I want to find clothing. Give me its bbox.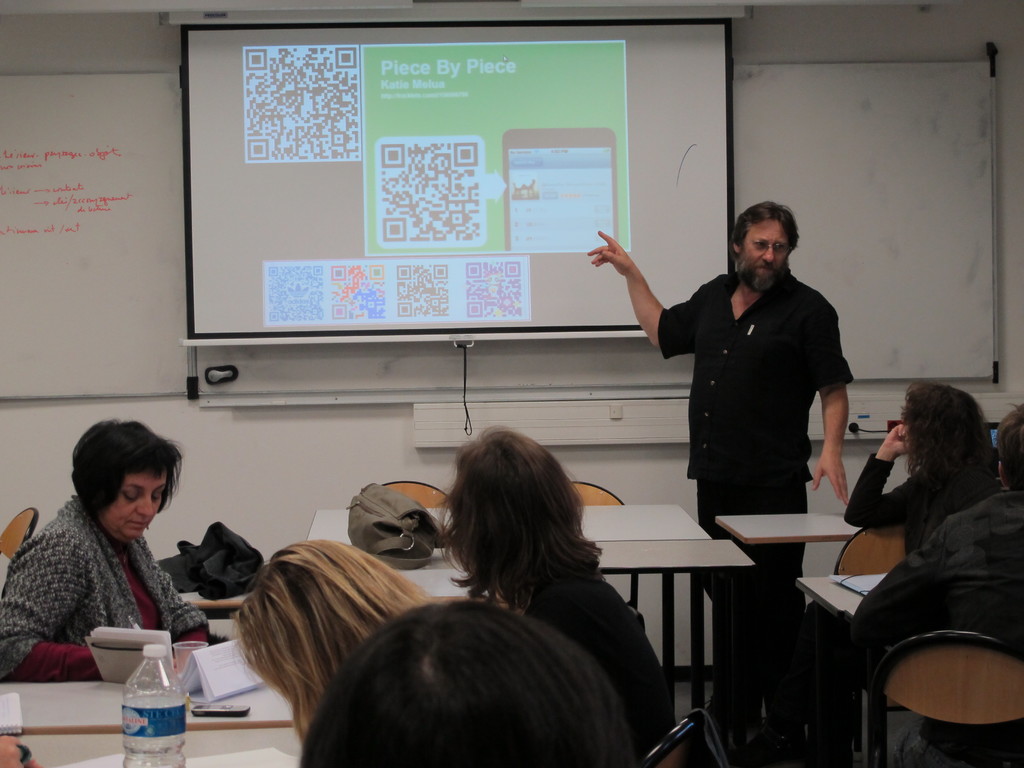
0 490 212 685.
